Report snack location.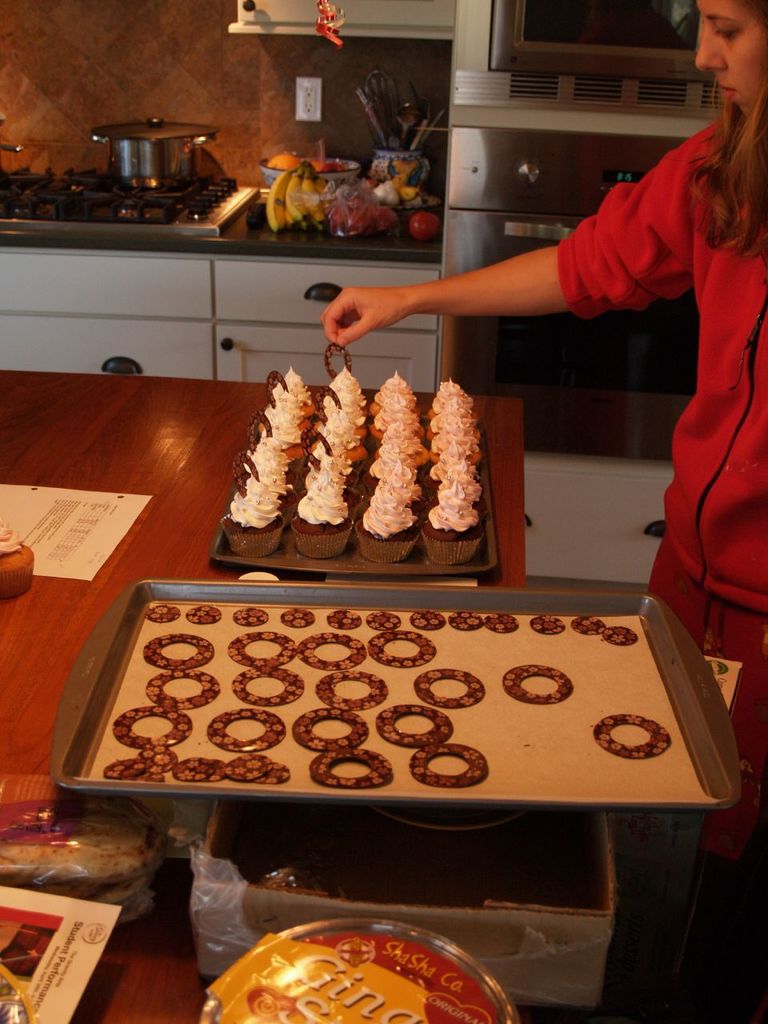
Report: bbox=(606, 626, 637, 643).
